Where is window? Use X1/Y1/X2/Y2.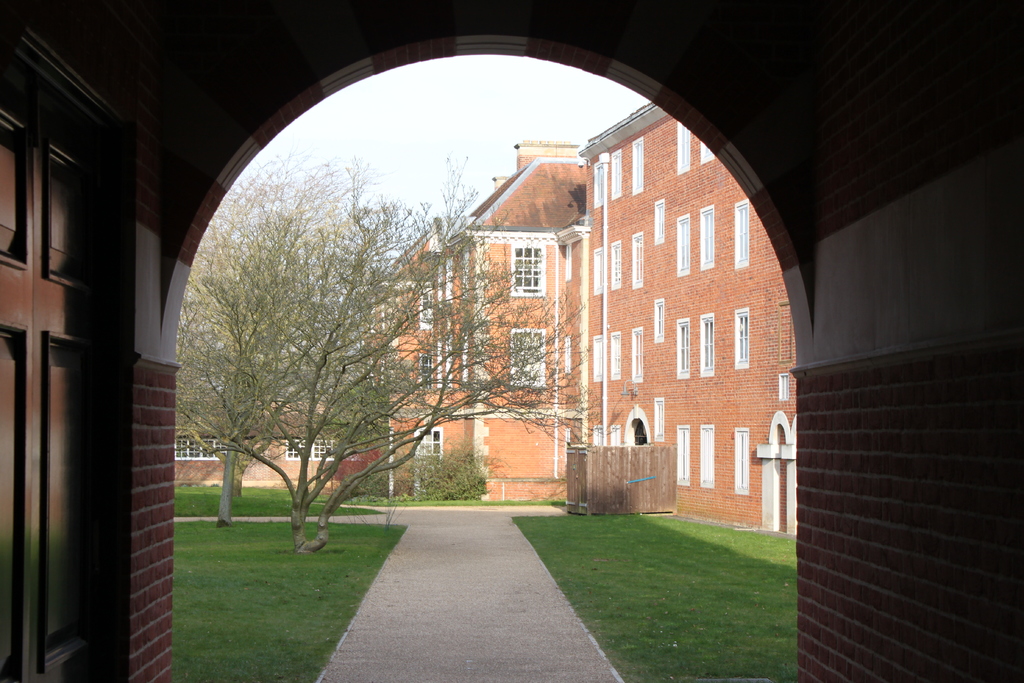
630/135/649/194.
